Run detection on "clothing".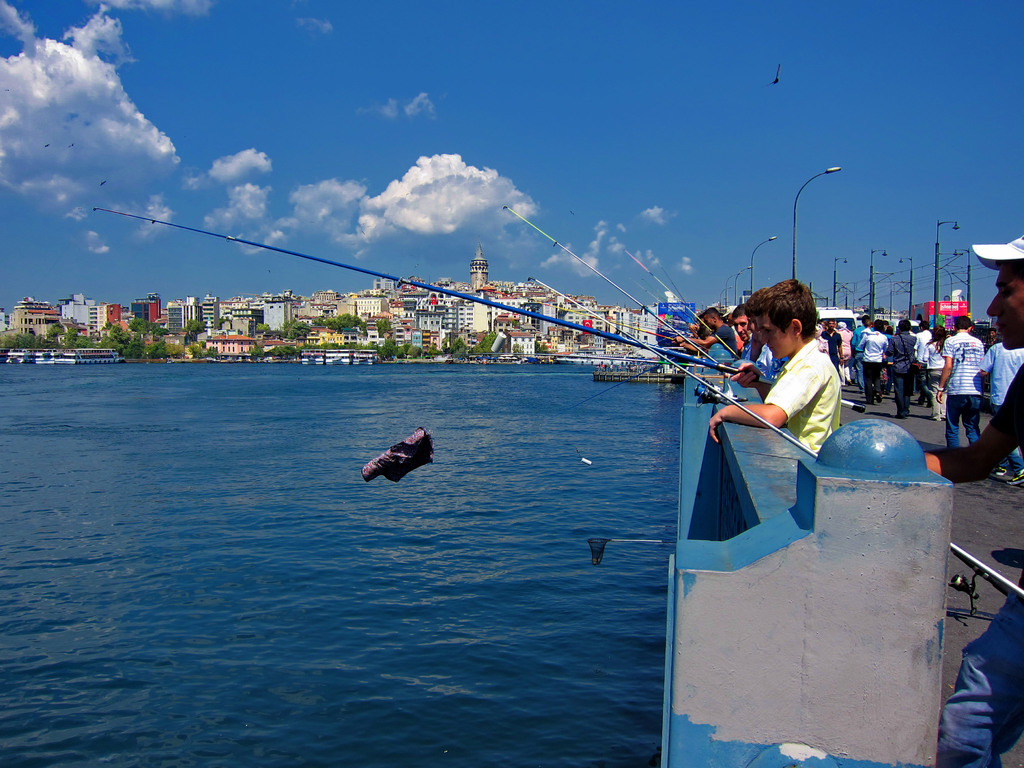
Result: select_region(945, 332, 993, 456).
